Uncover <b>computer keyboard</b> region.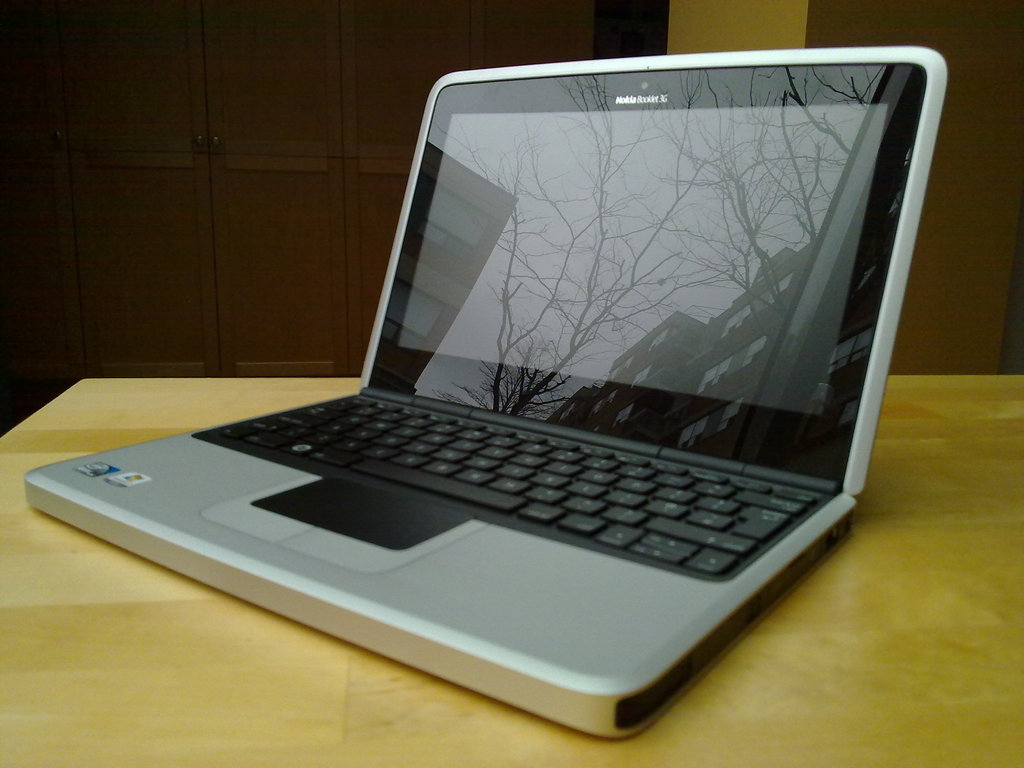
Uncovered: <region>207, 388, 821, 580</region>.
